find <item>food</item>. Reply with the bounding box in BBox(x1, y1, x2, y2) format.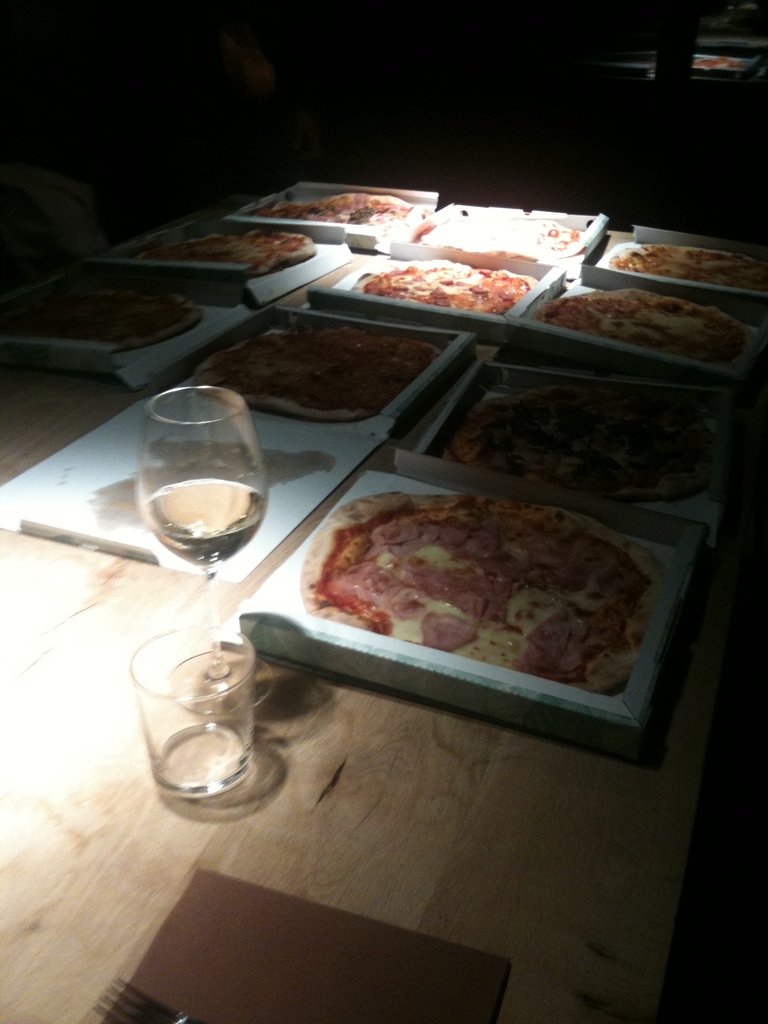
BBox(294, 474, 663, 692).
